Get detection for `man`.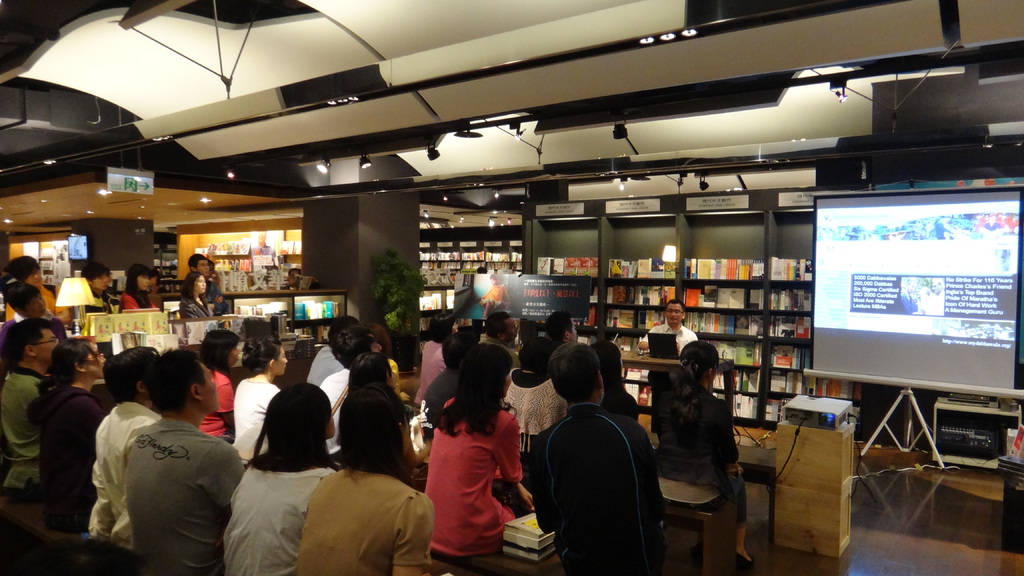
Detection: (479,311,521,367).
